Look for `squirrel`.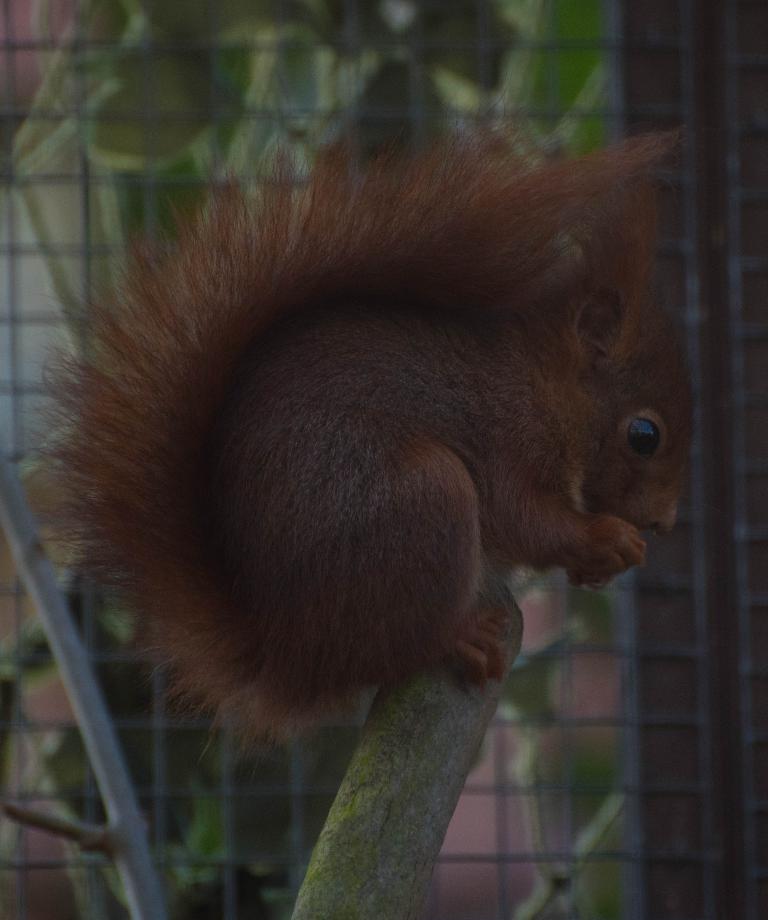
Found: BBox(28, 90, 702, 798).
